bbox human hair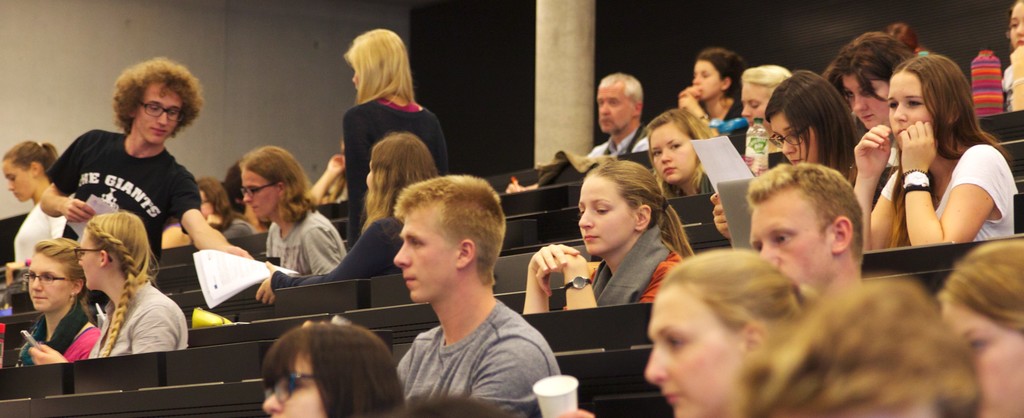
{"left": 890, "top": 53, "right": 1009, "bottom": 249}
